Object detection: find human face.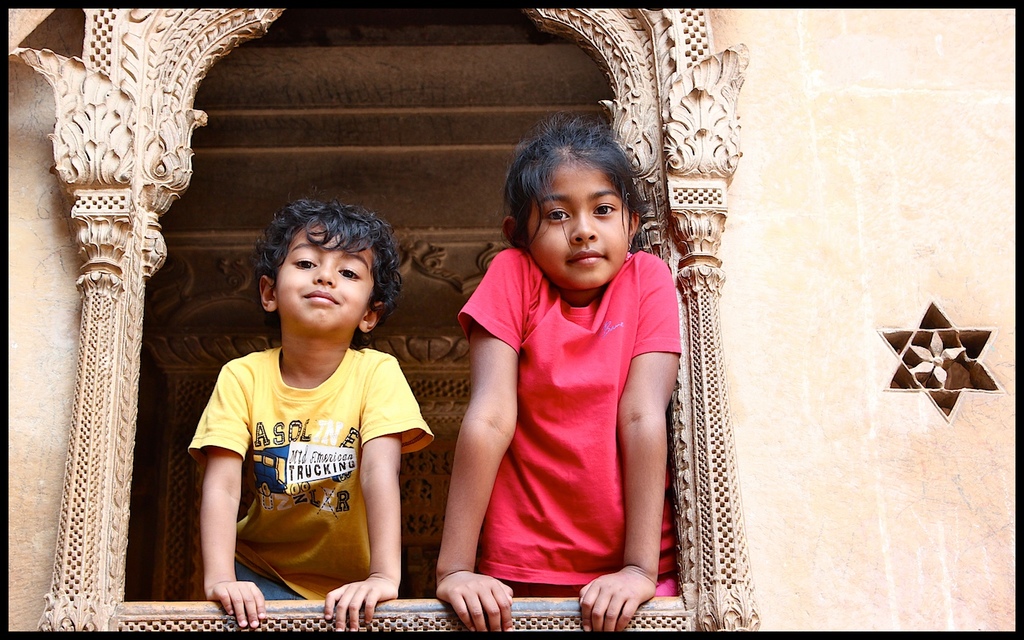
(x1=274, y1=227, x2=373, y2=332).
